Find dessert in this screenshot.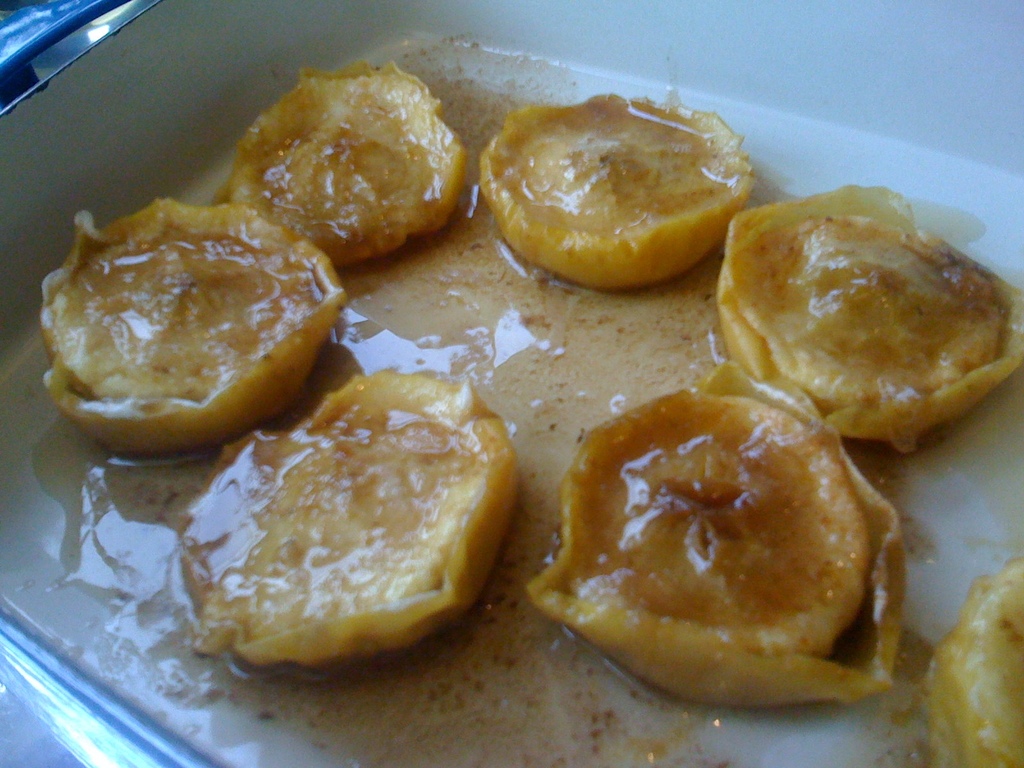
The bounding box for dessert is select_region(189, 367, 521, 677).
